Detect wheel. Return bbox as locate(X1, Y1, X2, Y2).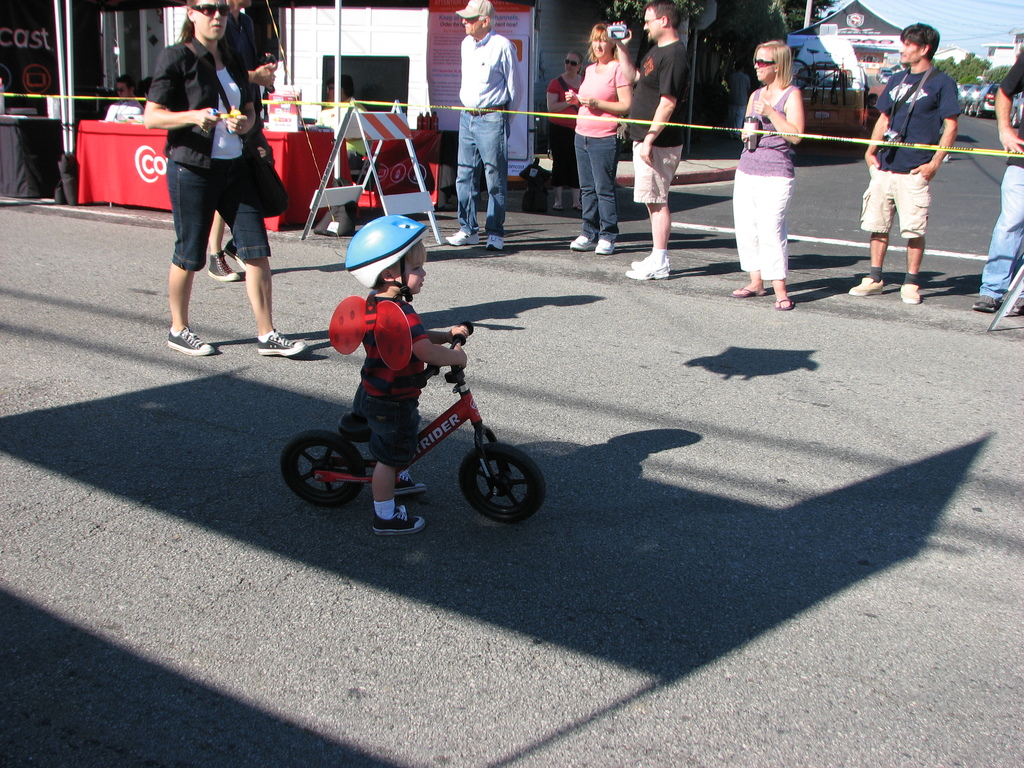
locate(456, 440, 547, 522).
